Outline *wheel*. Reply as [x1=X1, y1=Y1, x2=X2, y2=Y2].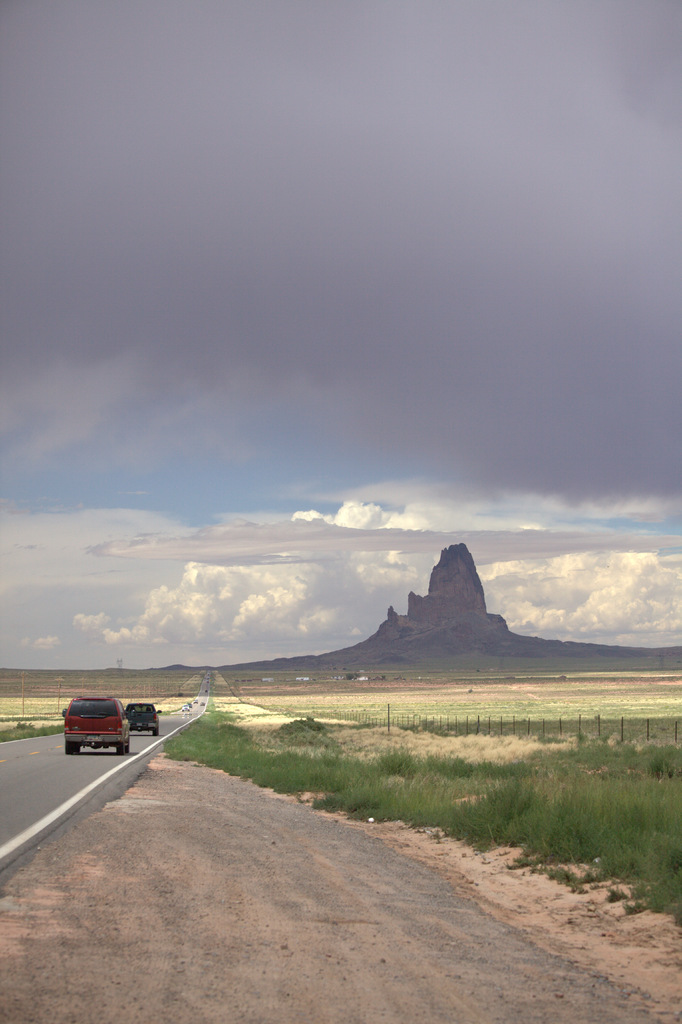
[x1=151, y1=727, x2=159, y2=736].
